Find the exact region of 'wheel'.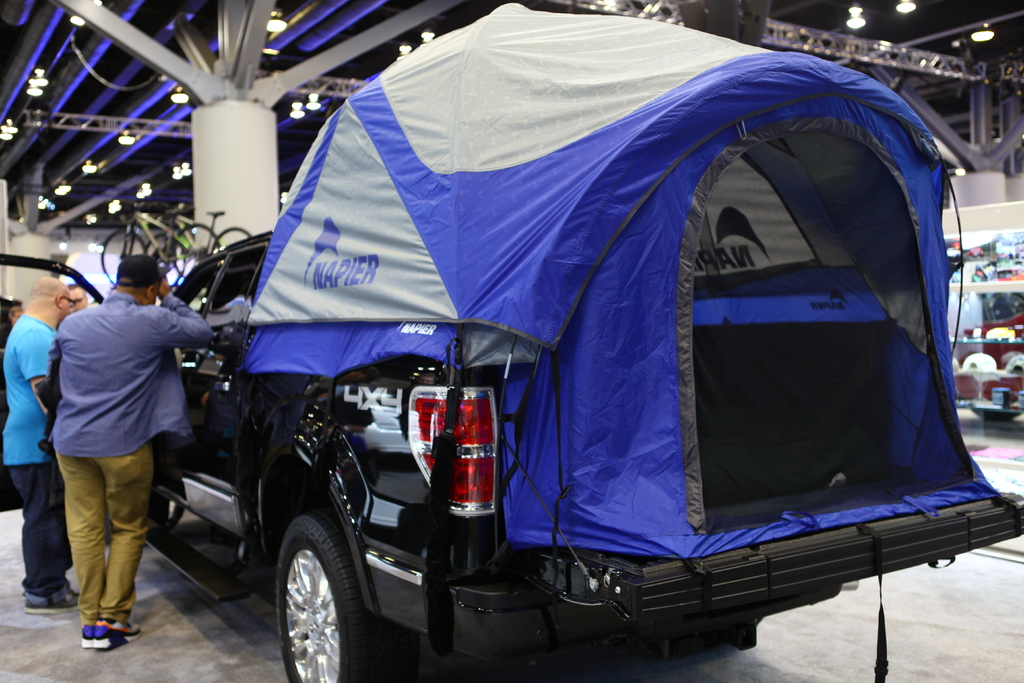
Exact region: 212:226:253:256.
